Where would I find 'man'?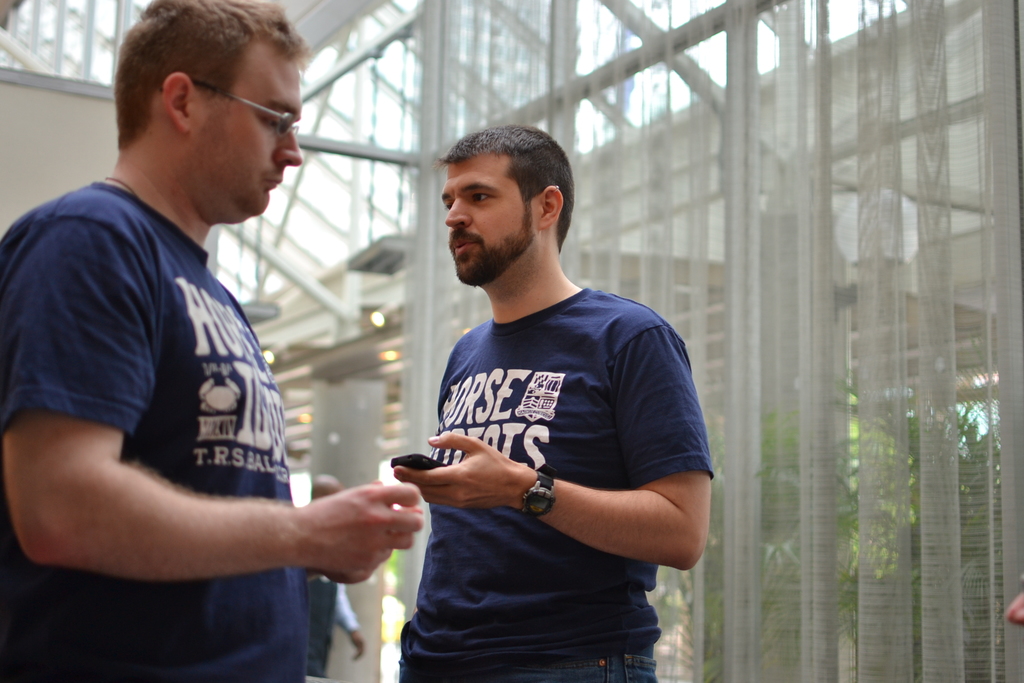
At box(363, 117, 730, 667).
